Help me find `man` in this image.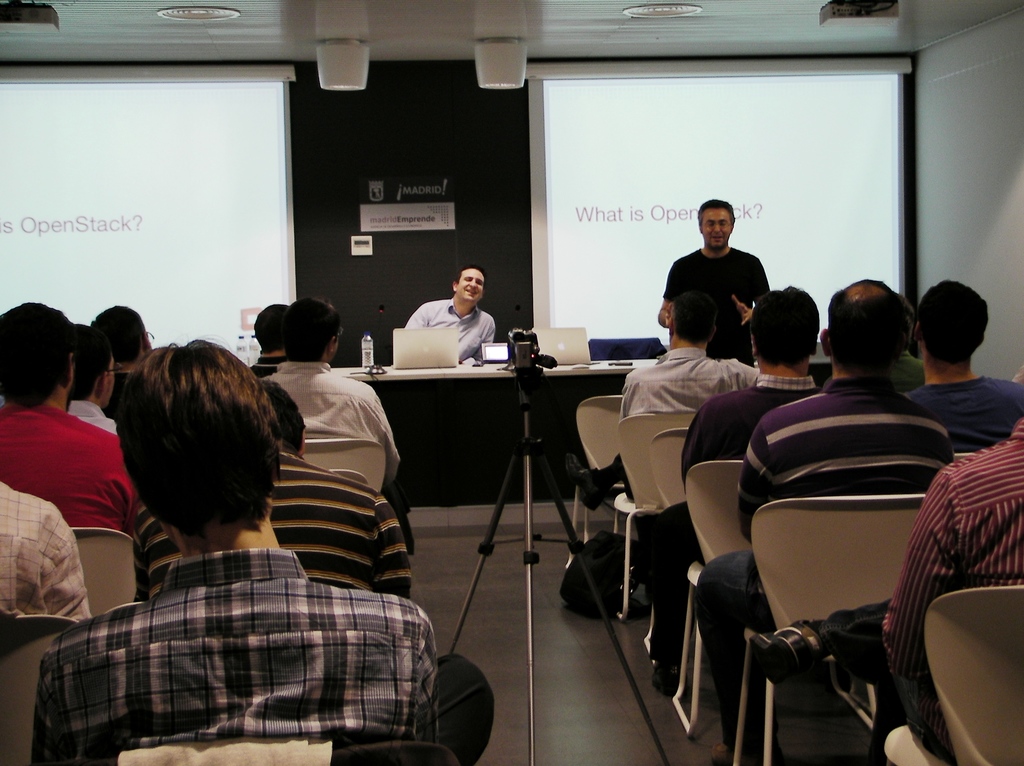
Found it: 136 376 413 600.
